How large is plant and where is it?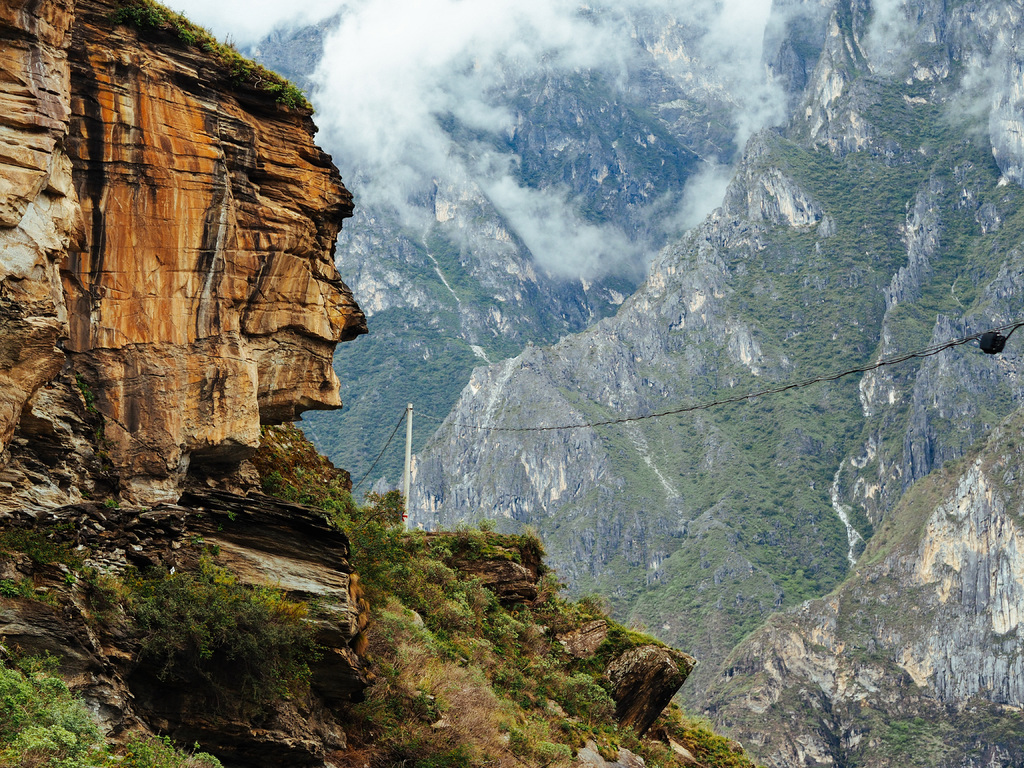
Bounding box: bbox(435, 658, 511, 765).
